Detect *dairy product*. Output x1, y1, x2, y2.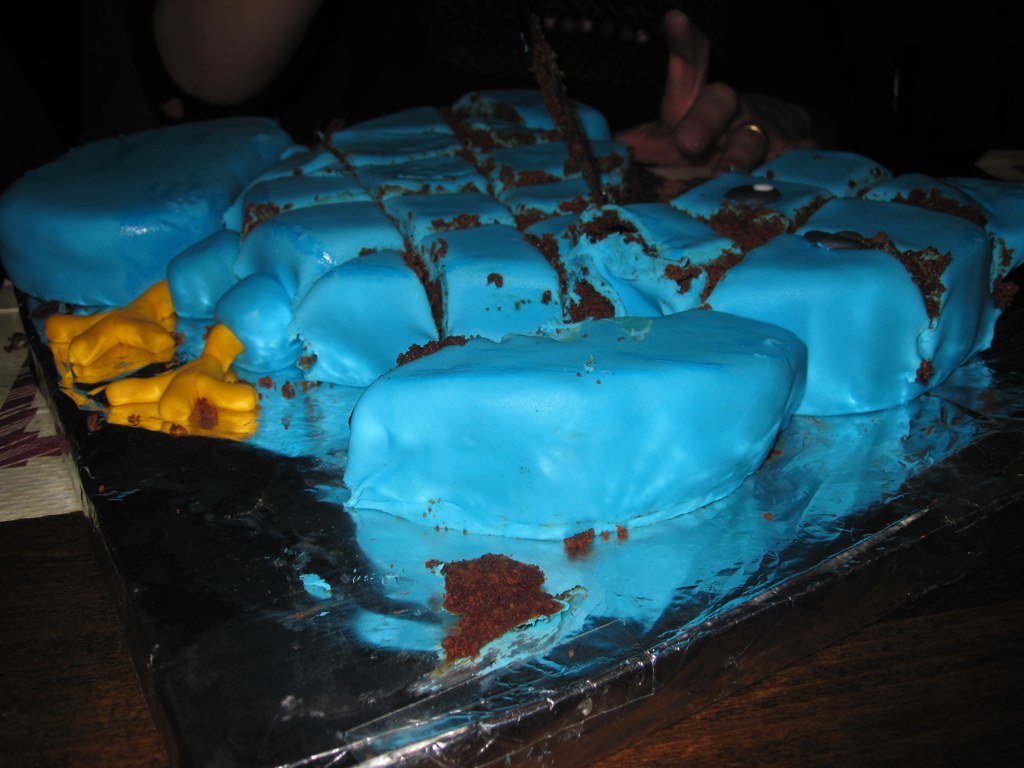
549, 189, 727, 311.
